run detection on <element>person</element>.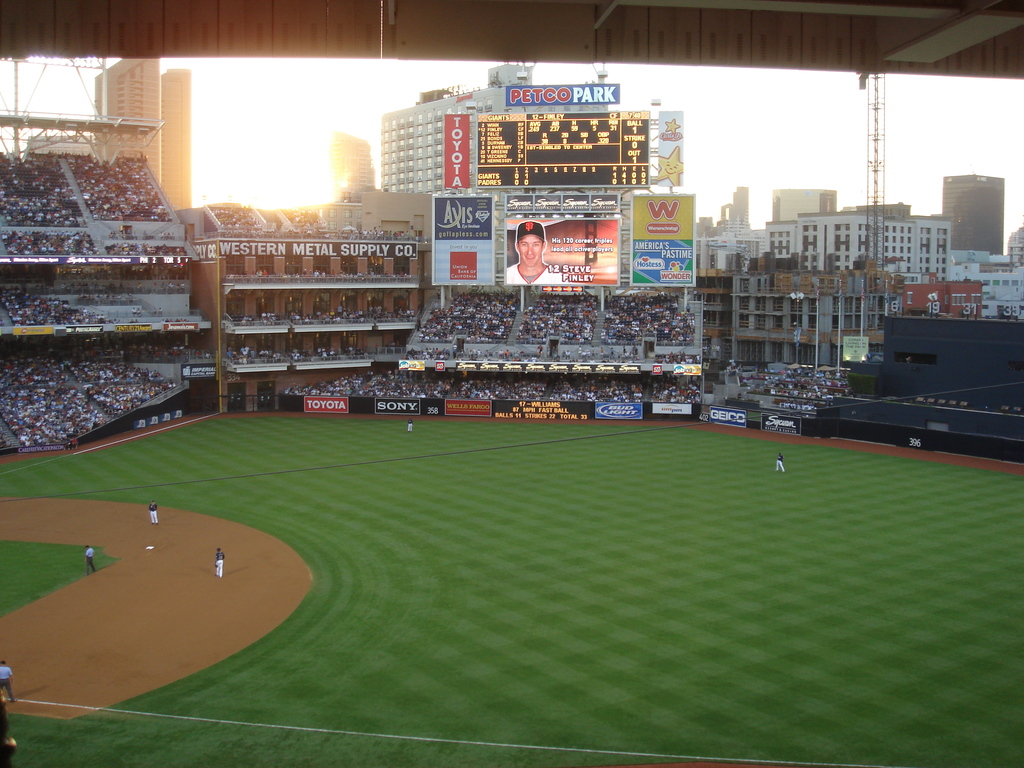
Result: region(92, 547, 99, 597).
